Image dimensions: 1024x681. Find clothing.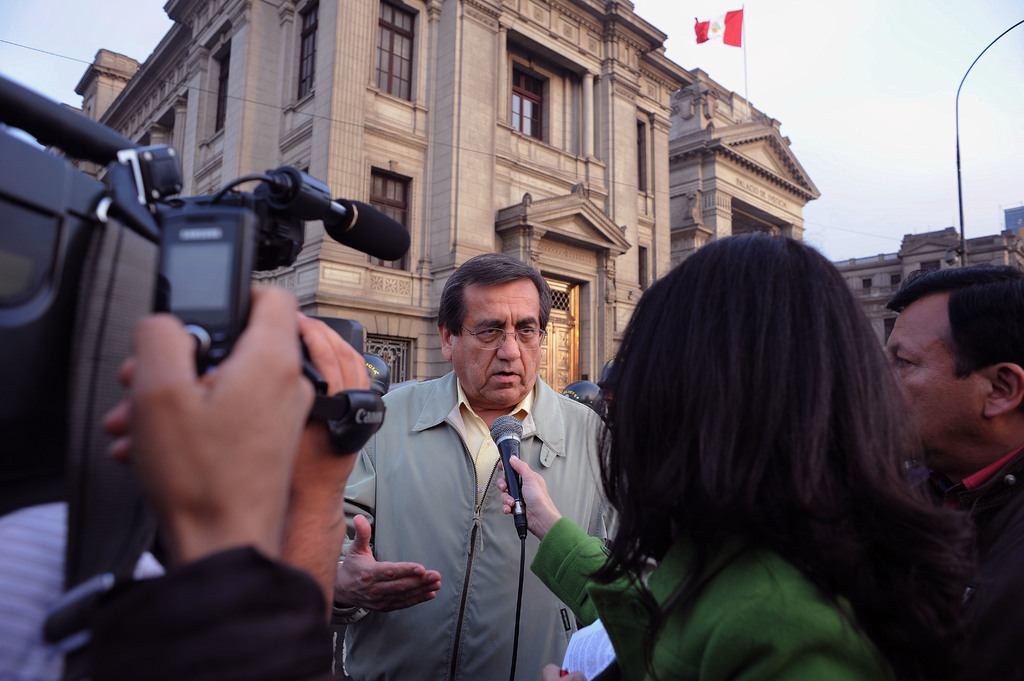
<region>63, 545, 333, 680</region>.
